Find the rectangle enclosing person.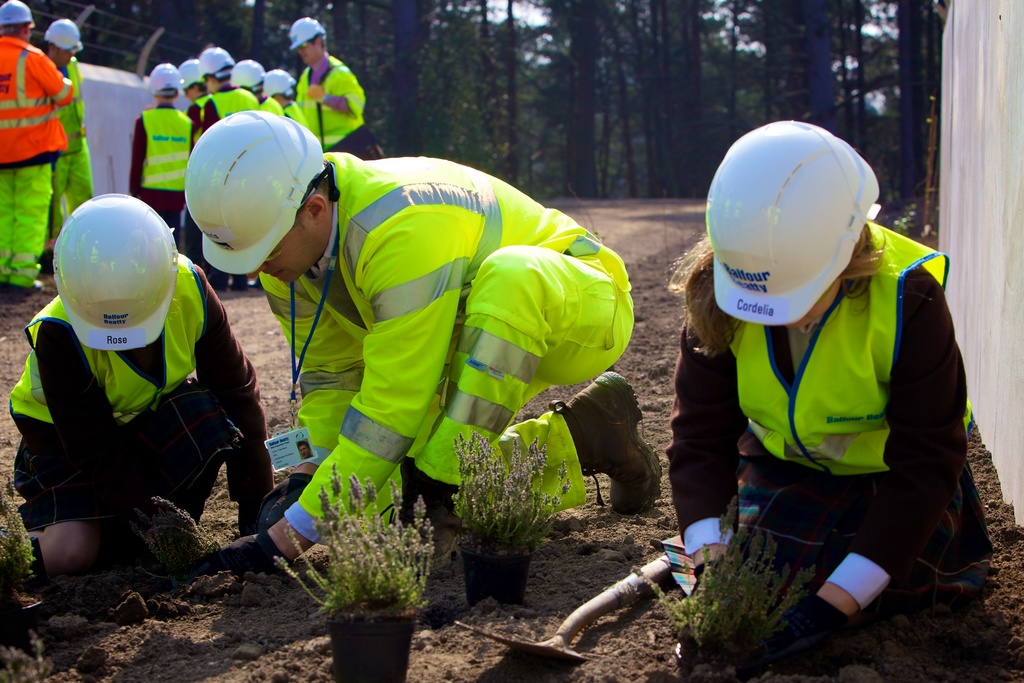
[9, 194, 274, 581].
